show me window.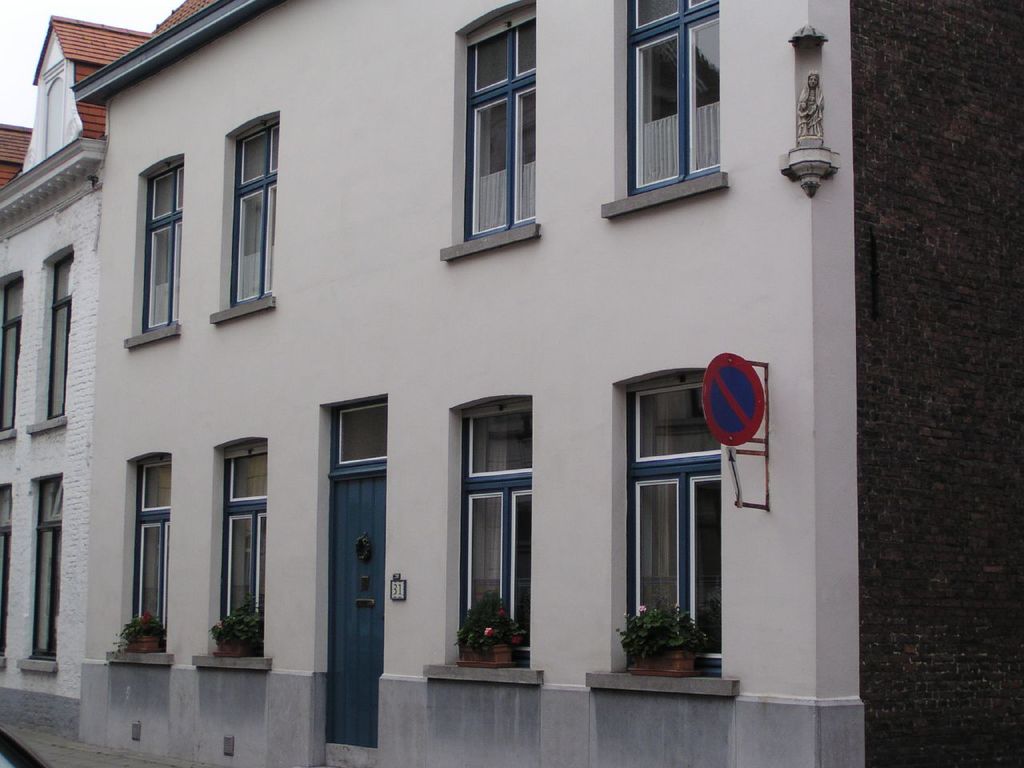
window is here: select_region(617, 10, 741, 201).
